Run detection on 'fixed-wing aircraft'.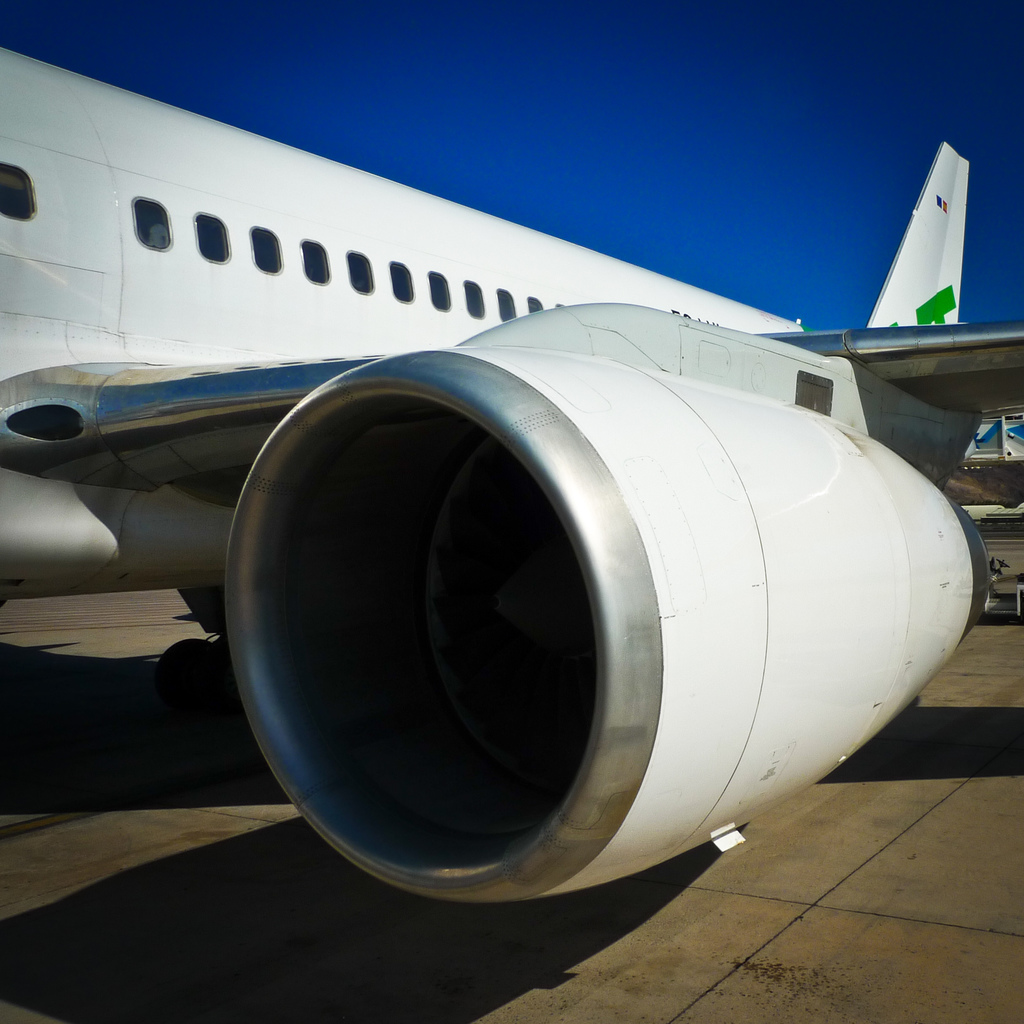
Result: 0 43 1023 895.
